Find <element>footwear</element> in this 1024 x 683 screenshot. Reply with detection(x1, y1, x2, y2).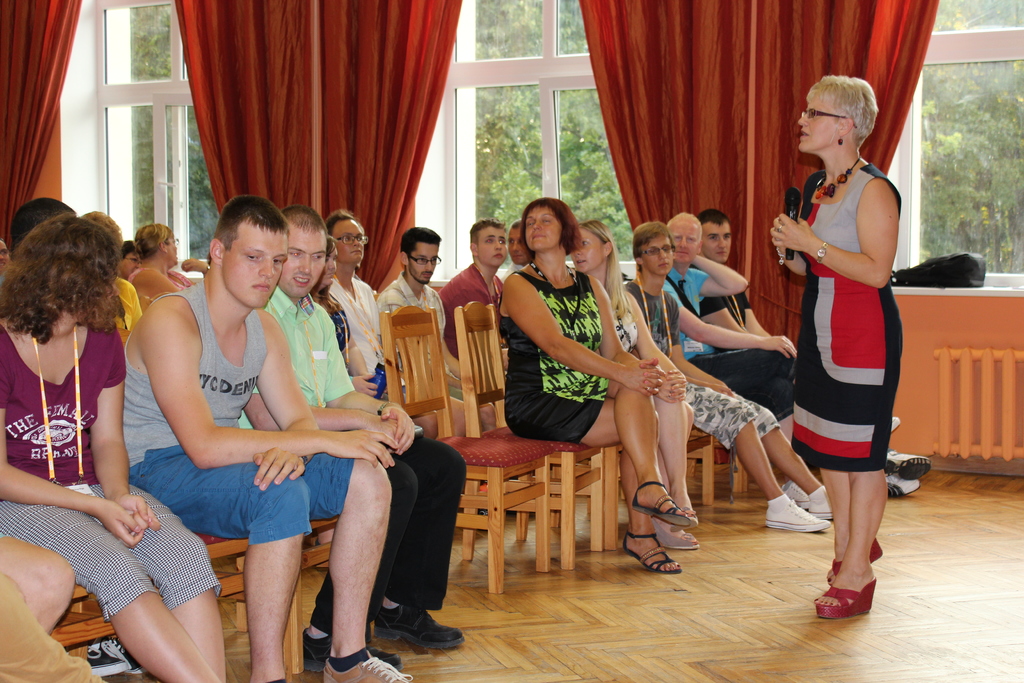
detection(99, 633, 152, 672).
